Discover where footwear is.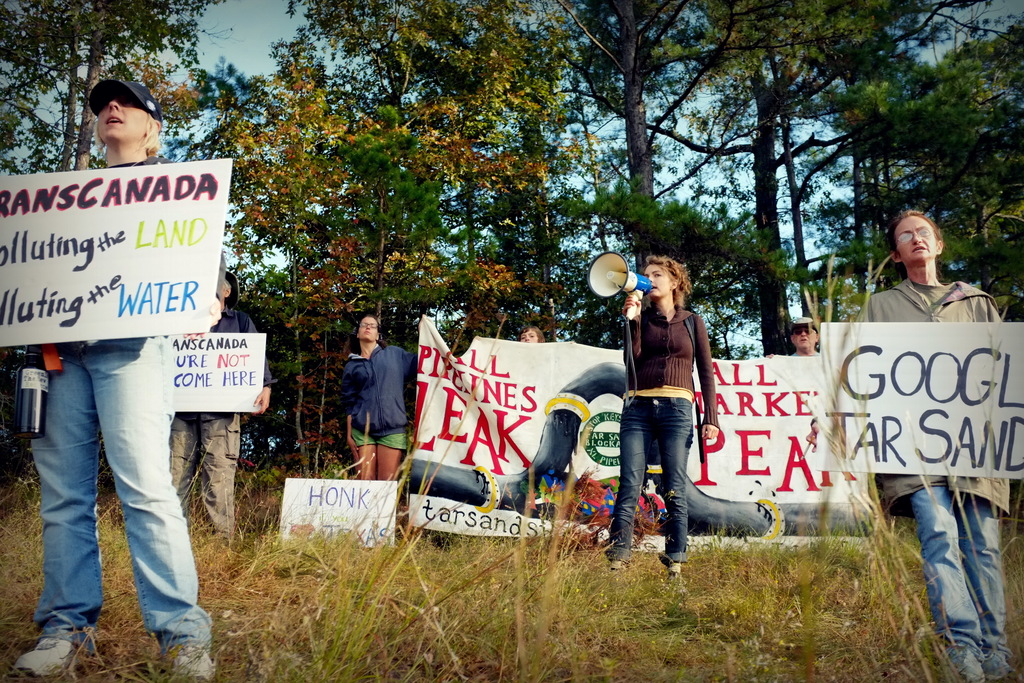
Discovered at x1=19 y1=597 x2=91 y2=667.
